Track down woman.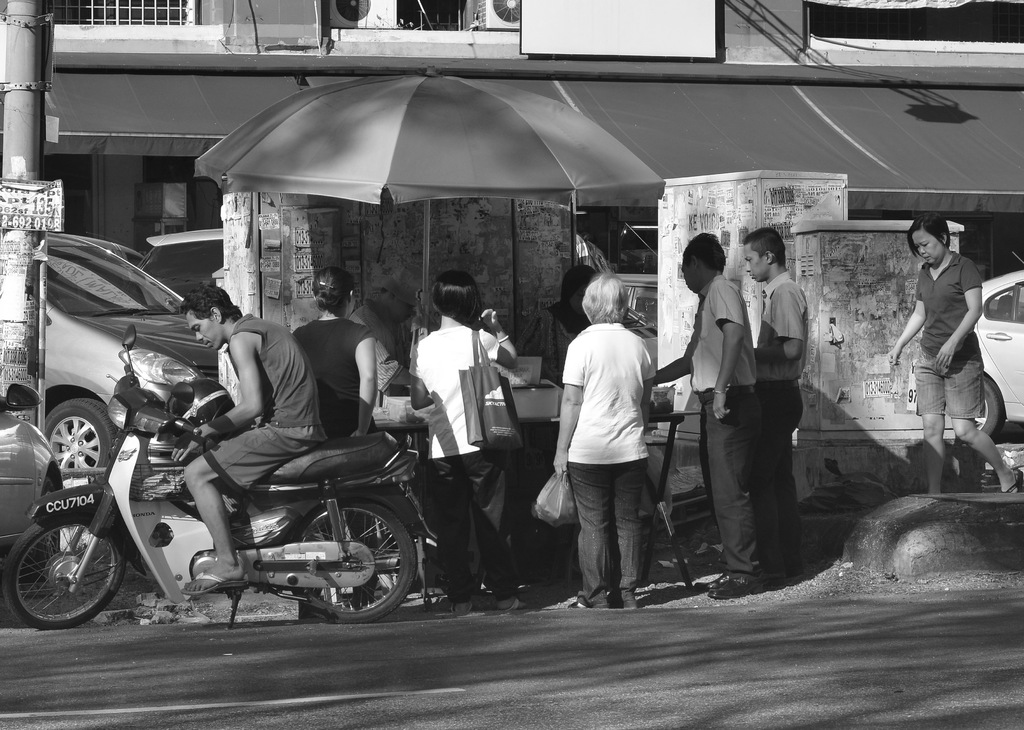
Tracked to [885,216,1023,492].
